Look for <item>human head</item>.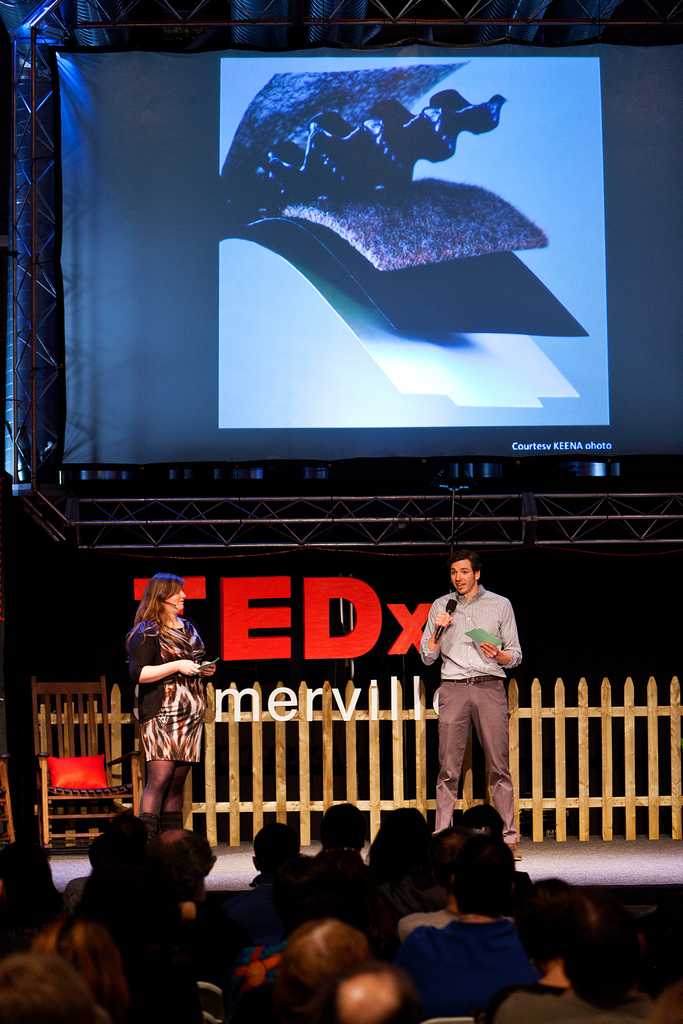
Found: locate(81, 831, 148, 889).
